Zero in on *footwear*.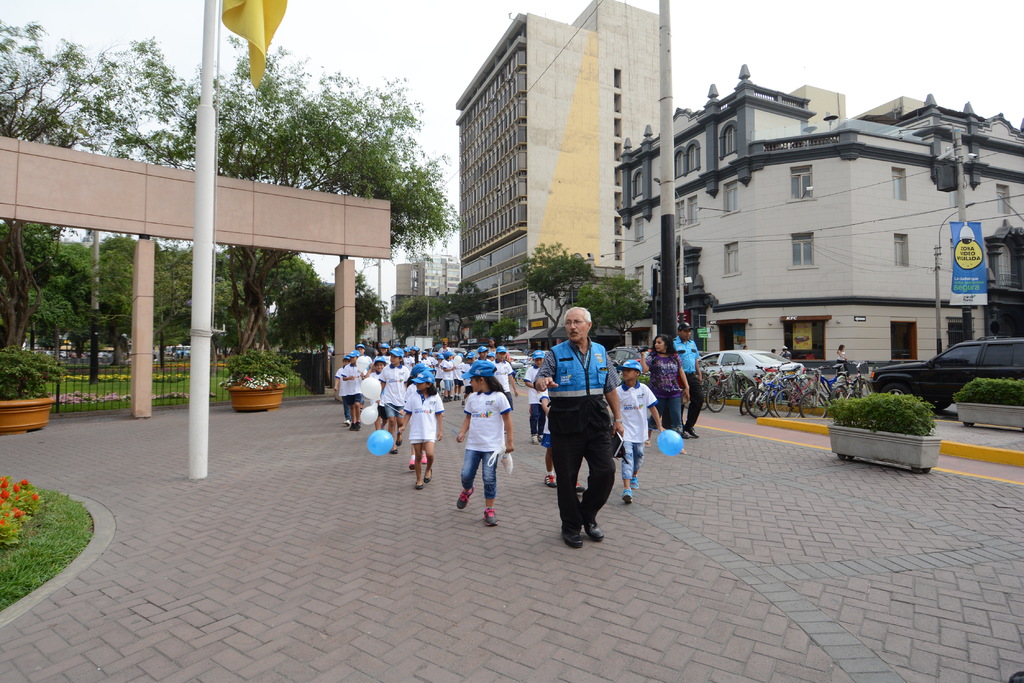
Zeroed in: box(406, 460, 416, 470).
